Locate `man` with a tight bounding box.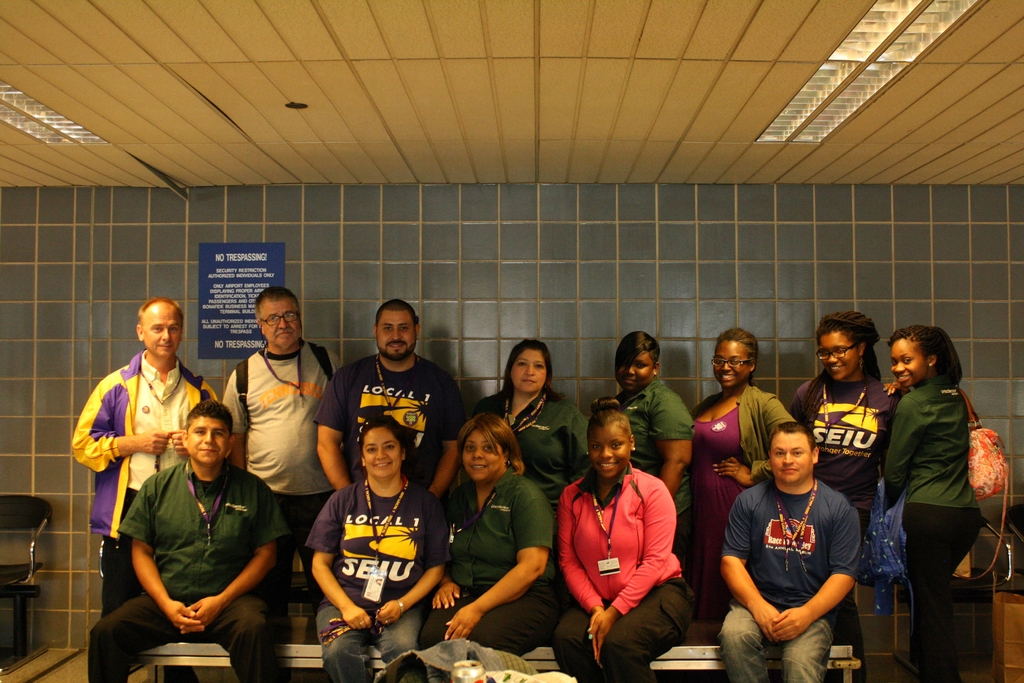
l=309, t=297, r=475, b=507.
